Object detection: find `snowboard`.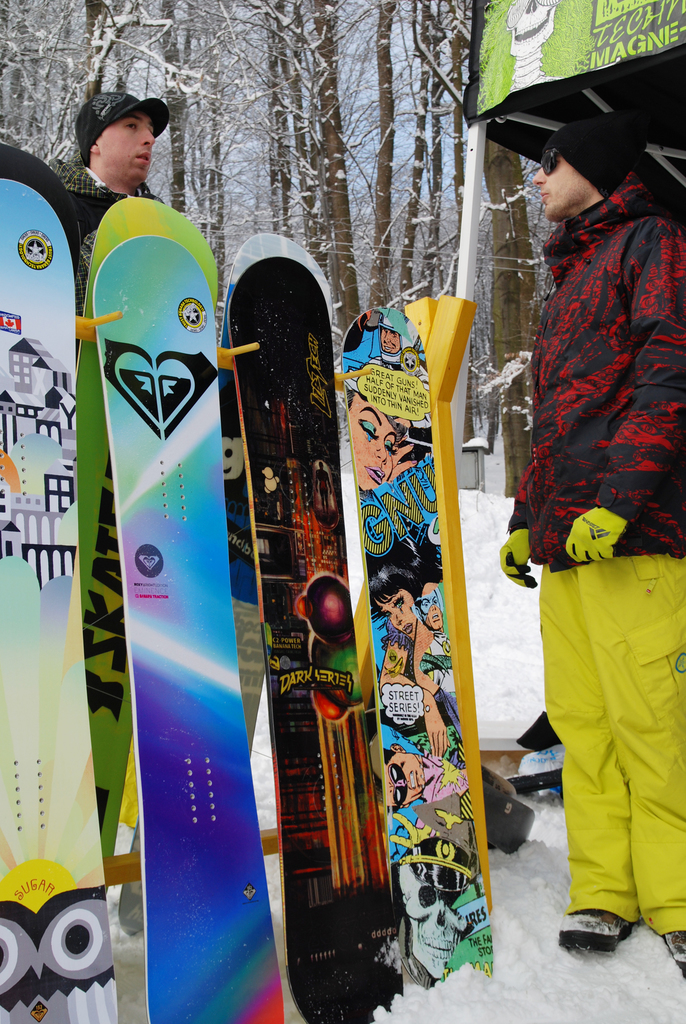
box(118, 230, 332, 938).
